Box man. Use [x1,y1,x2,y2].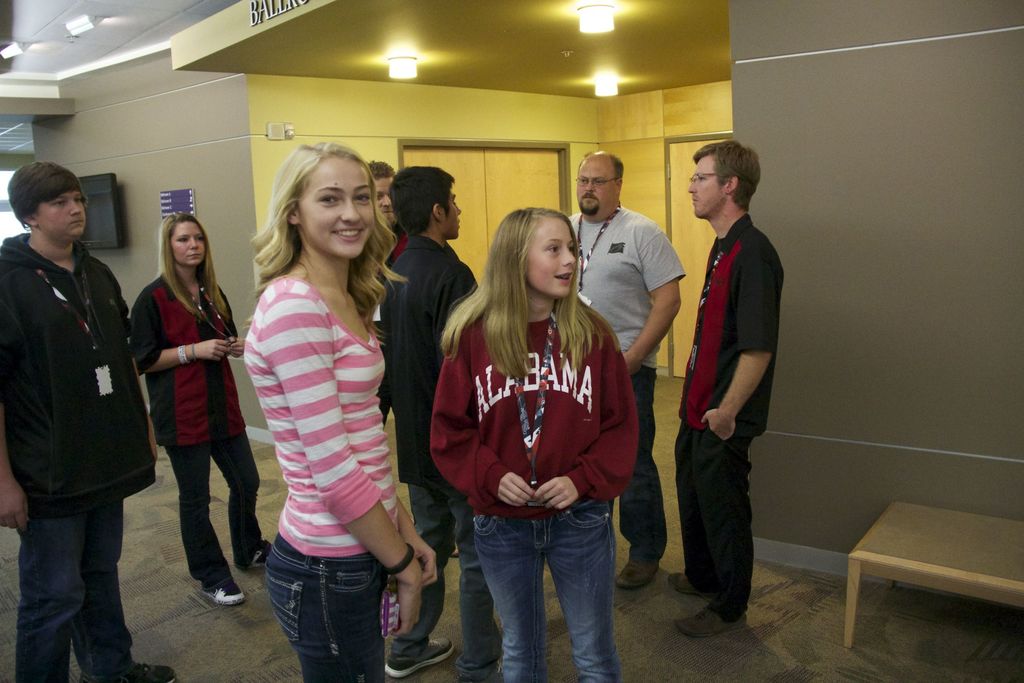
[0,146,166,682].
